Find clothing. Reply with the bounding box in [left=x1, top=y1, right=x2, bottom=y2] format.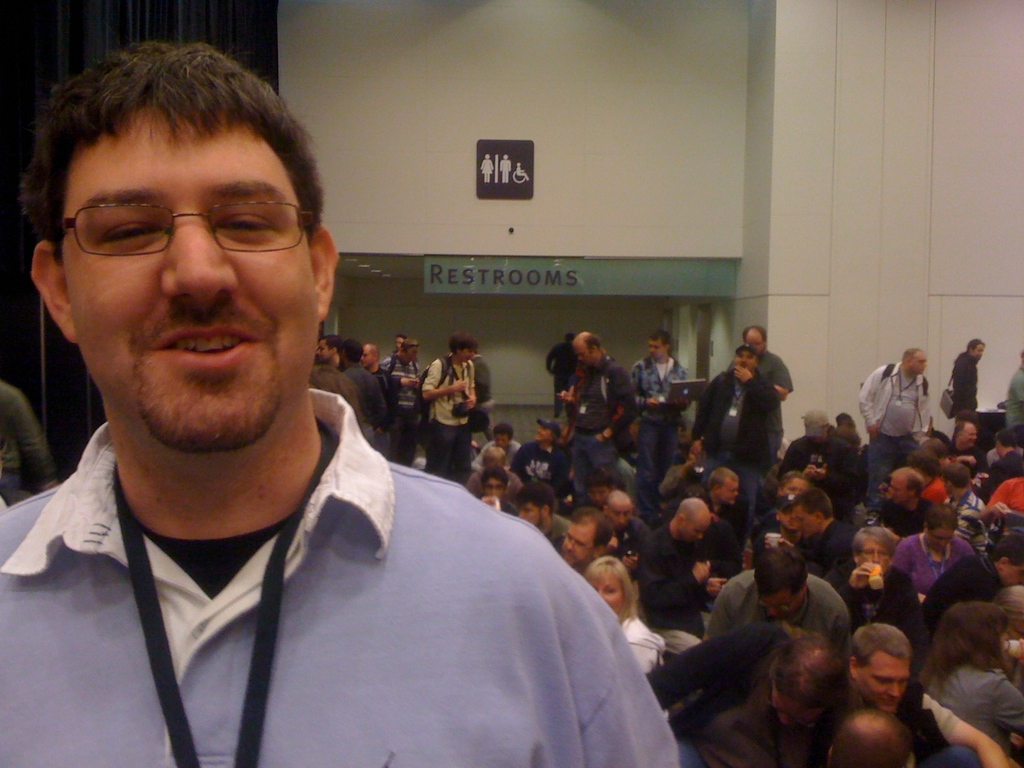
[left=426, top=358, right=461, bottom=477].
